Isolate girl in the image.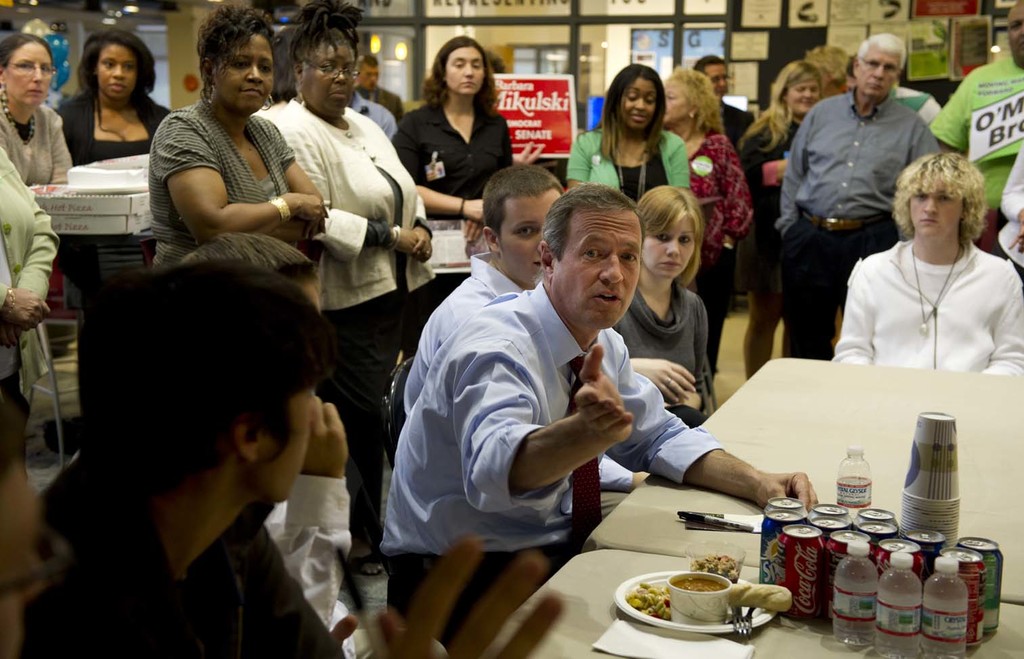
Isolated region: 0,35,55,177.
